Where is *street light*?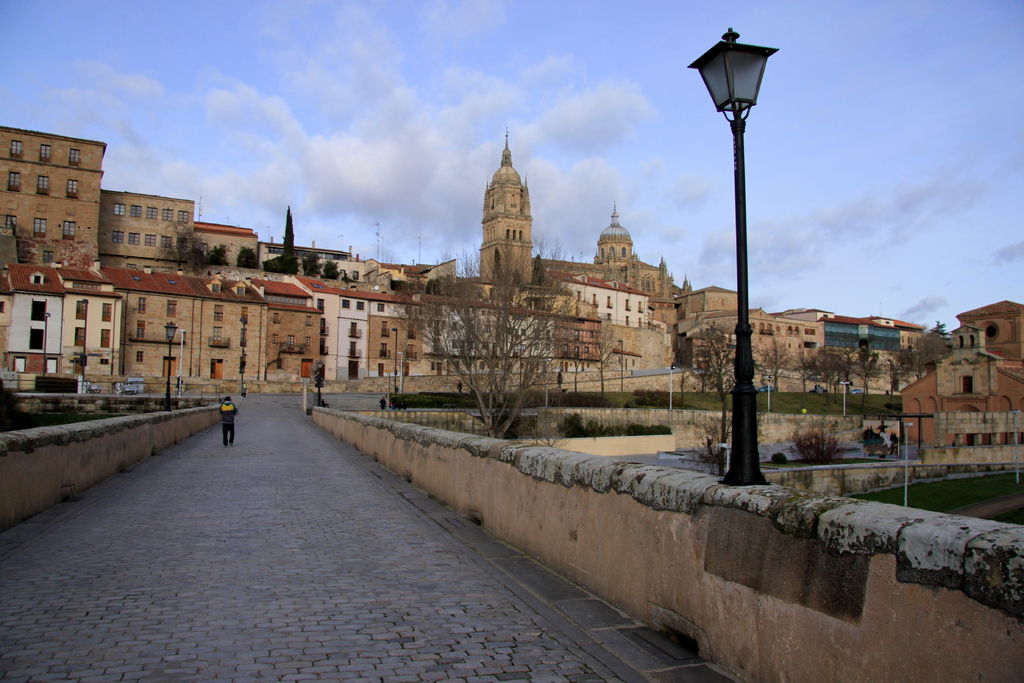
<box>664,366,677,411</box>.
